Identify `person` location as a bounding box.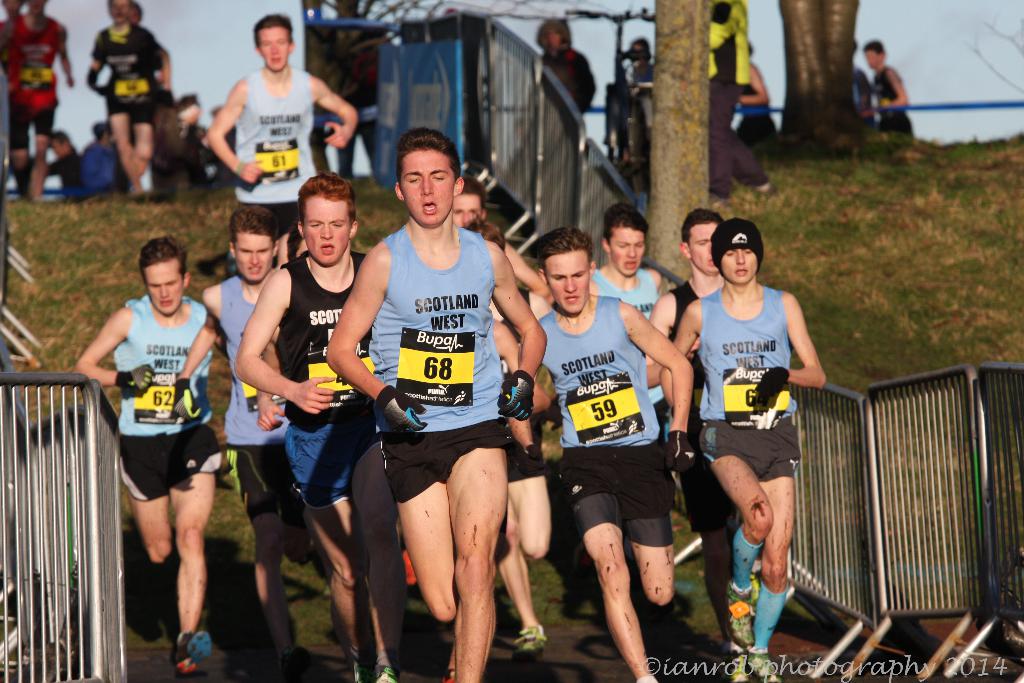
box(535, 15, 596, 136).
